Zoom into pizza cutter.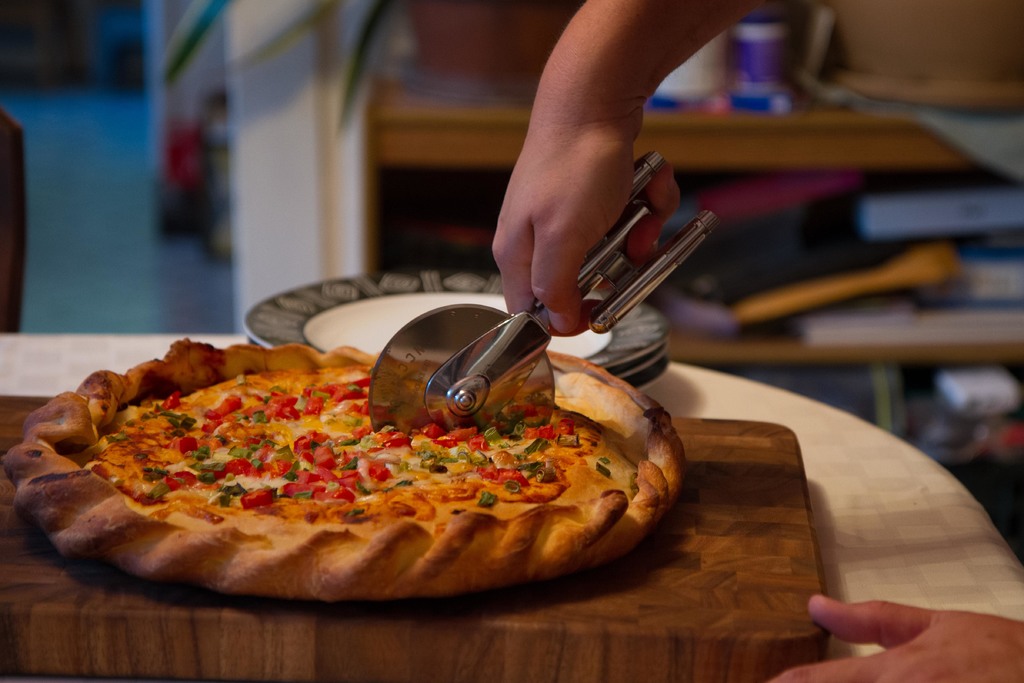
Zoom target: select_region(369, 151, 719, 444).
